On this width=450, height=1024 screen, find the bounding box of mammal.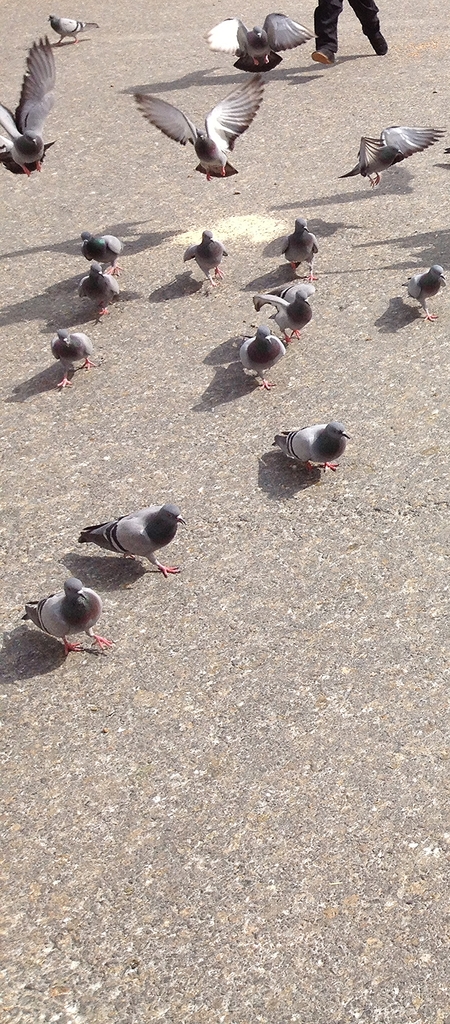
Bounding box: 275/425/348/470.
